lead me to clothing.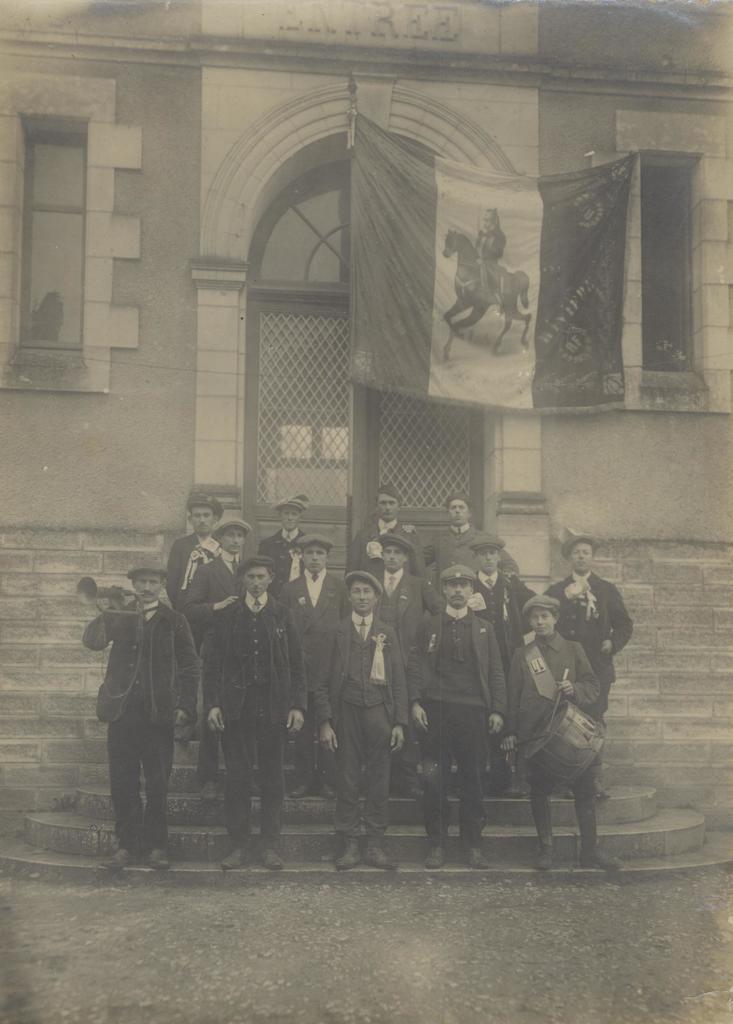
Lead to box=[163, 485, 231, 609].
